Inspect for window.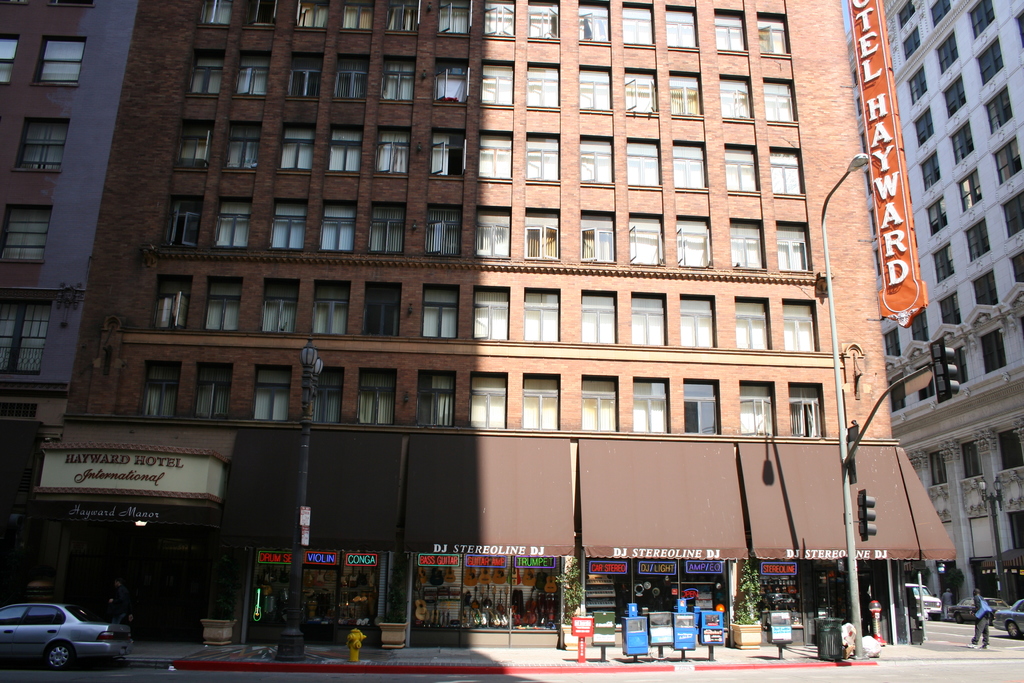
Inspection: x1=968, y1=0, x2=995, y2=42.
